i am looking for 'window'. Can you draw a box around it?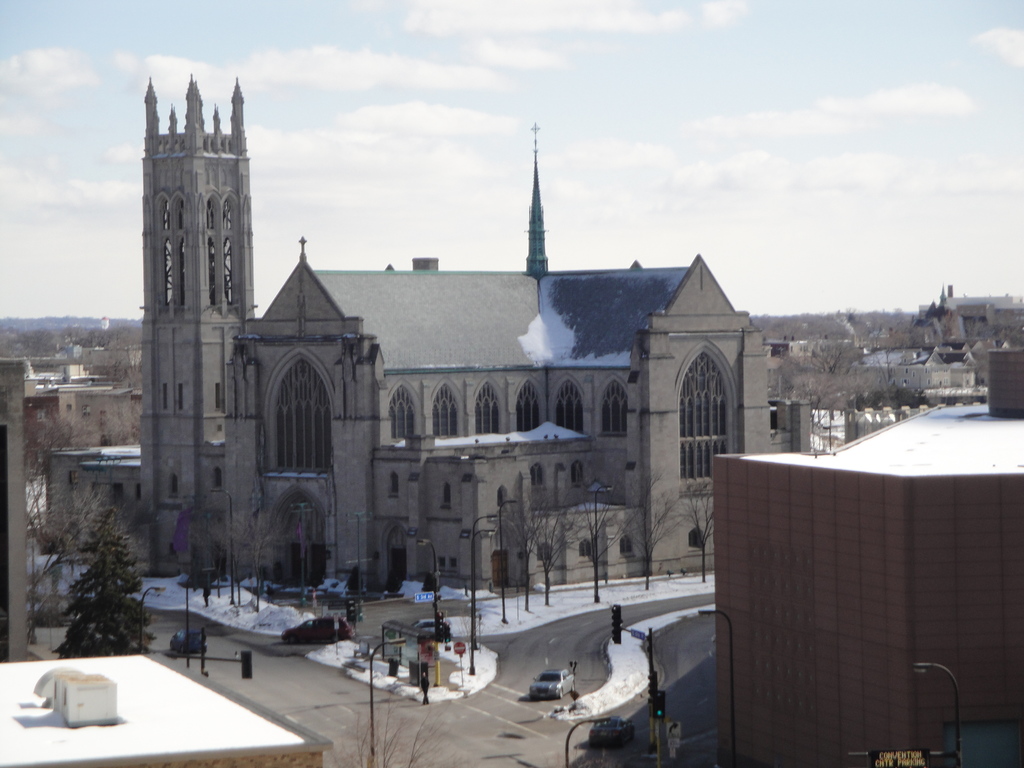
Sure, the bounding box is crop(212, 383, 222, 410).
